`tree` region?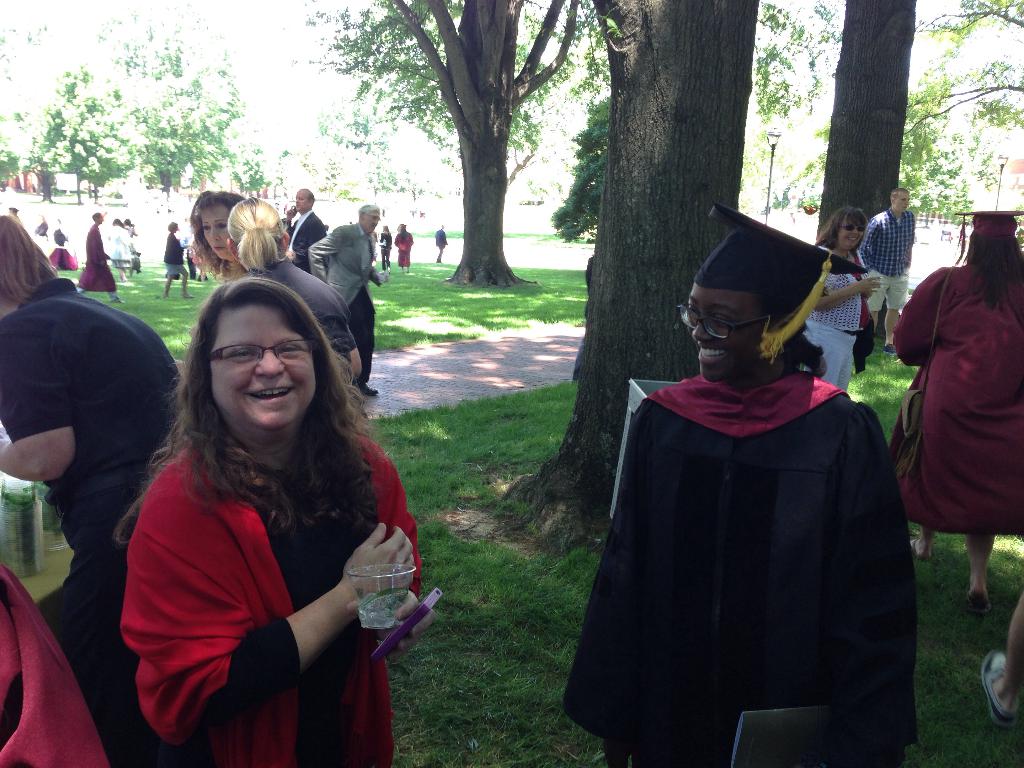
0:0:1023:548
